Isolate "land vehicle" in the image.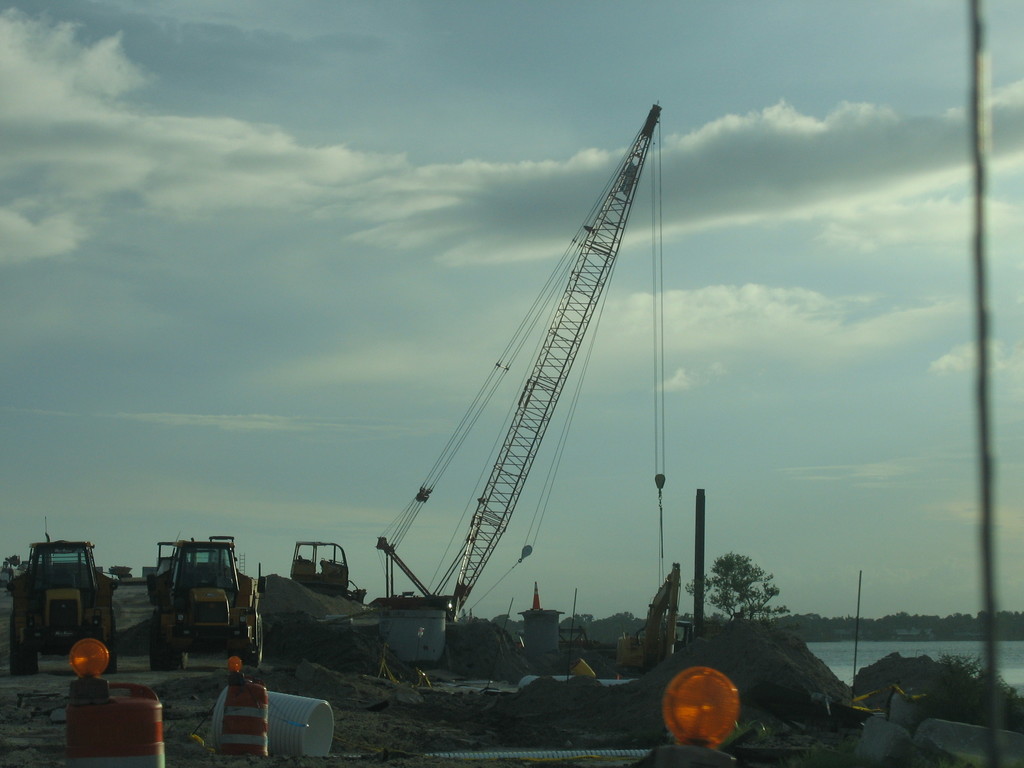
Isolated region: 149 524 271 676.
